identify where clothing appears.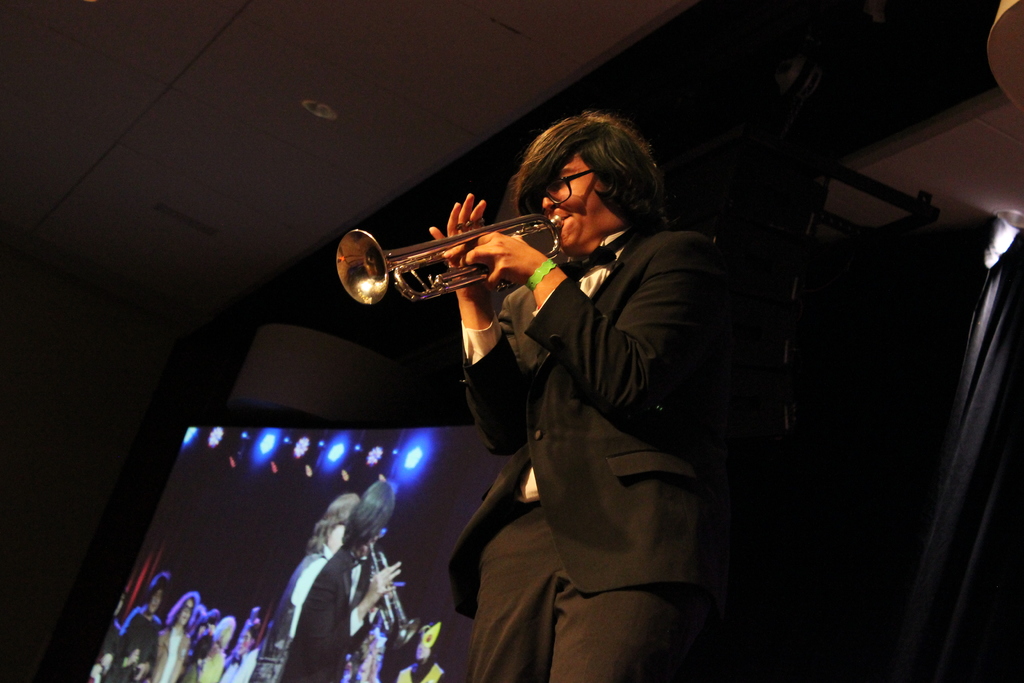
Appears at <region>152, 626, 185, 680</region>.
